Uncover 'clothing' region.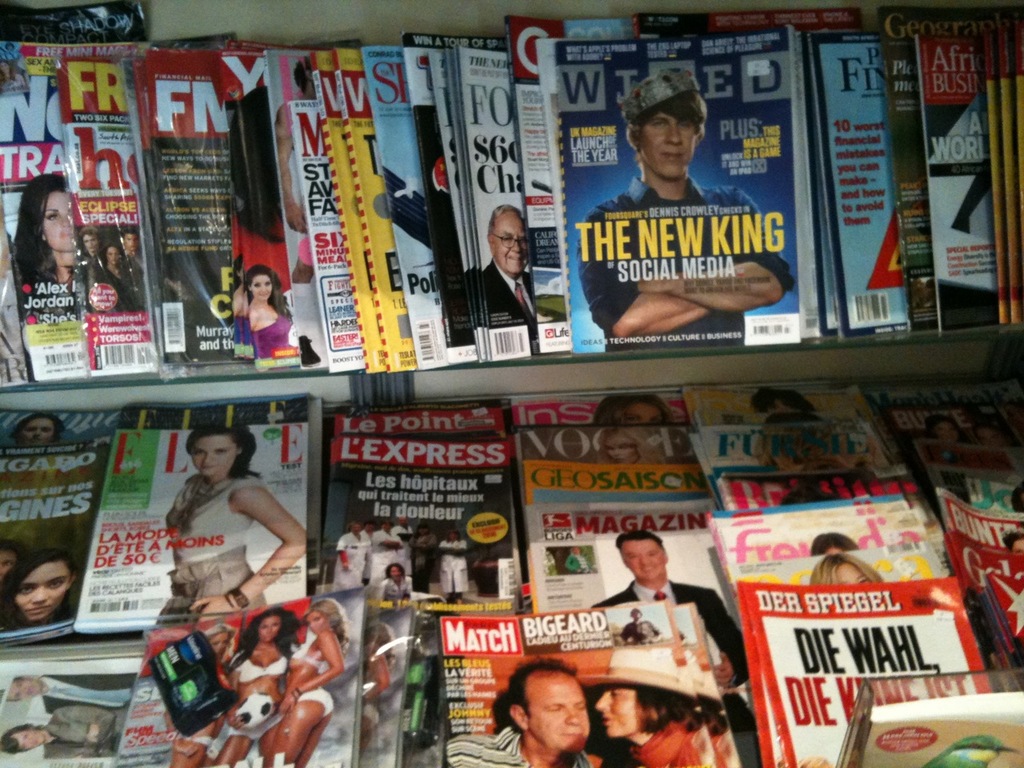
Uncovered: x1=377, y1=574, x2=413, y2=603.
